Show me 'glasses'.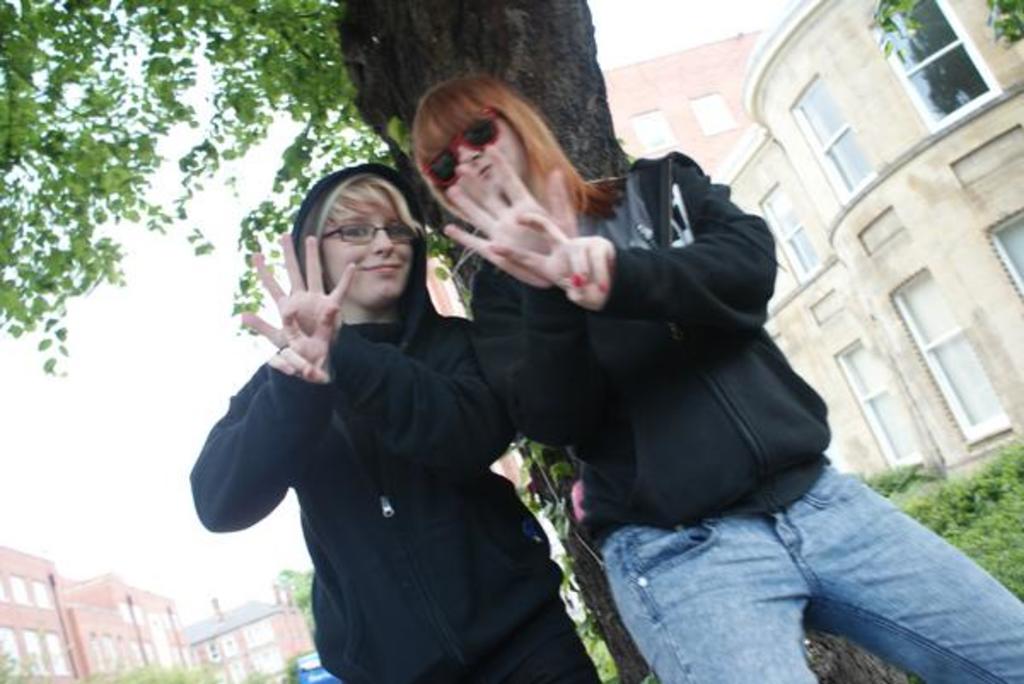
'glasses' is here: [295,215,418,263].
